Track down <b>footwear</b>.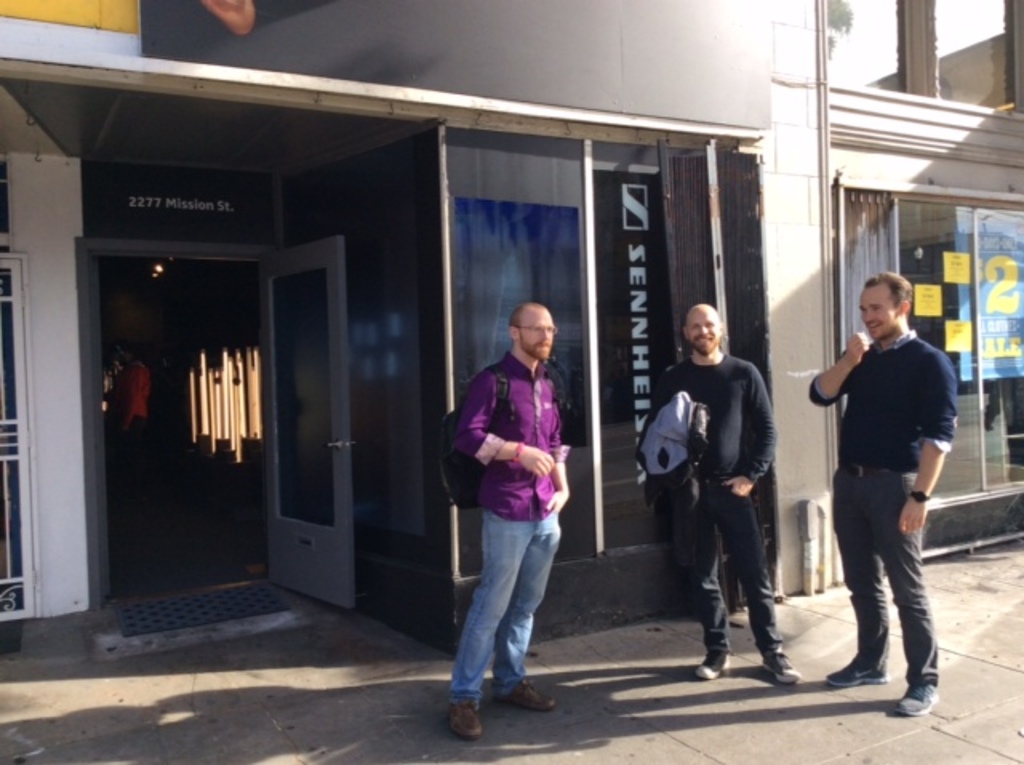
Tracked to {"x1": 448, "y1": 701, "x2": 485, "y2": 741}.
